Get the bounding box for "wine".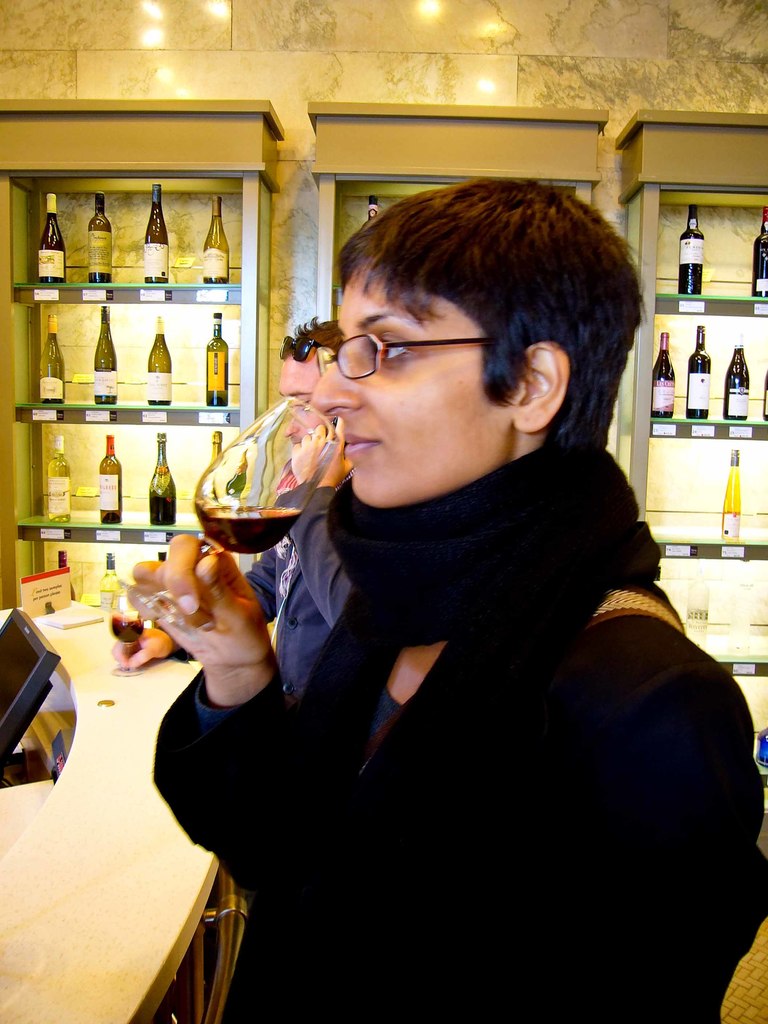
{"left": 43, "top": 316, "right": 63, "bottom": 403}.
